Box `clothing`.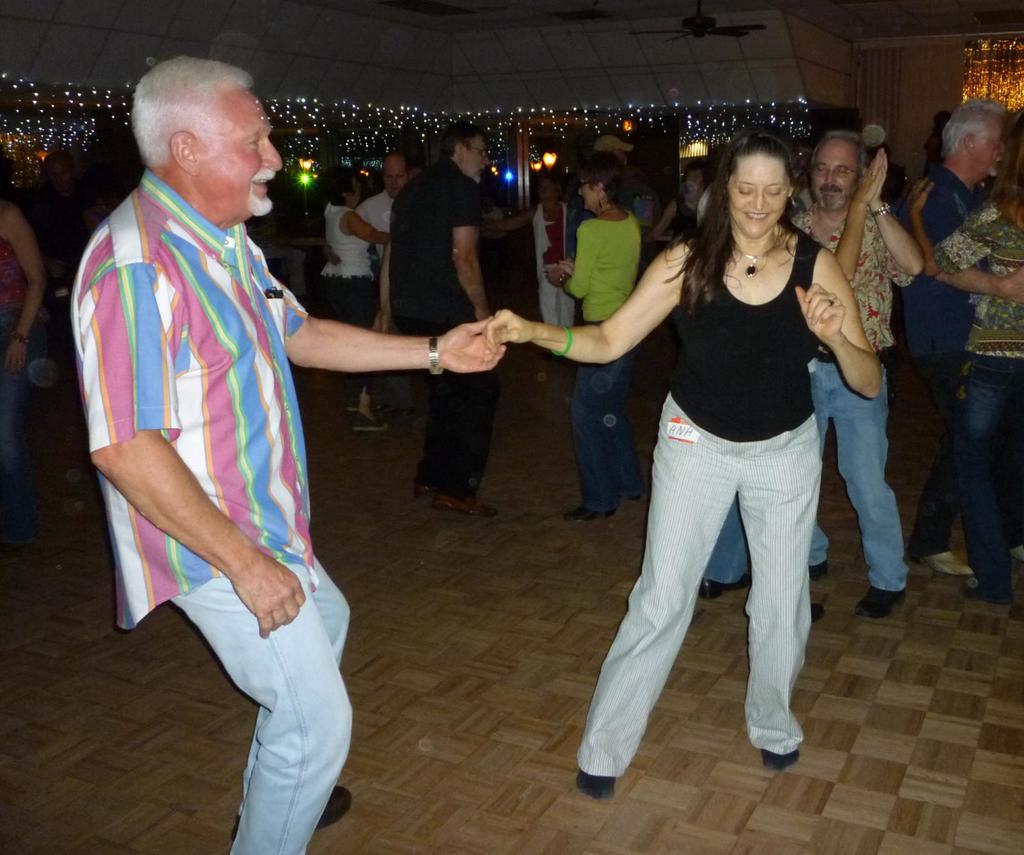
x1=572, y1=229, x2=811, y2=781.
